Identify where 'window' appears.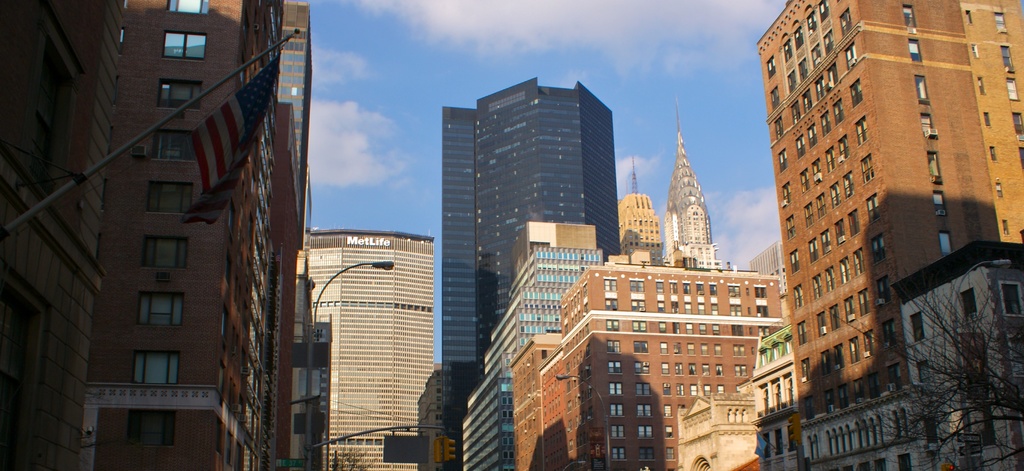
Appears at {"x1": 726, "y1": 280, "x2": 739, "y2": 298}.
